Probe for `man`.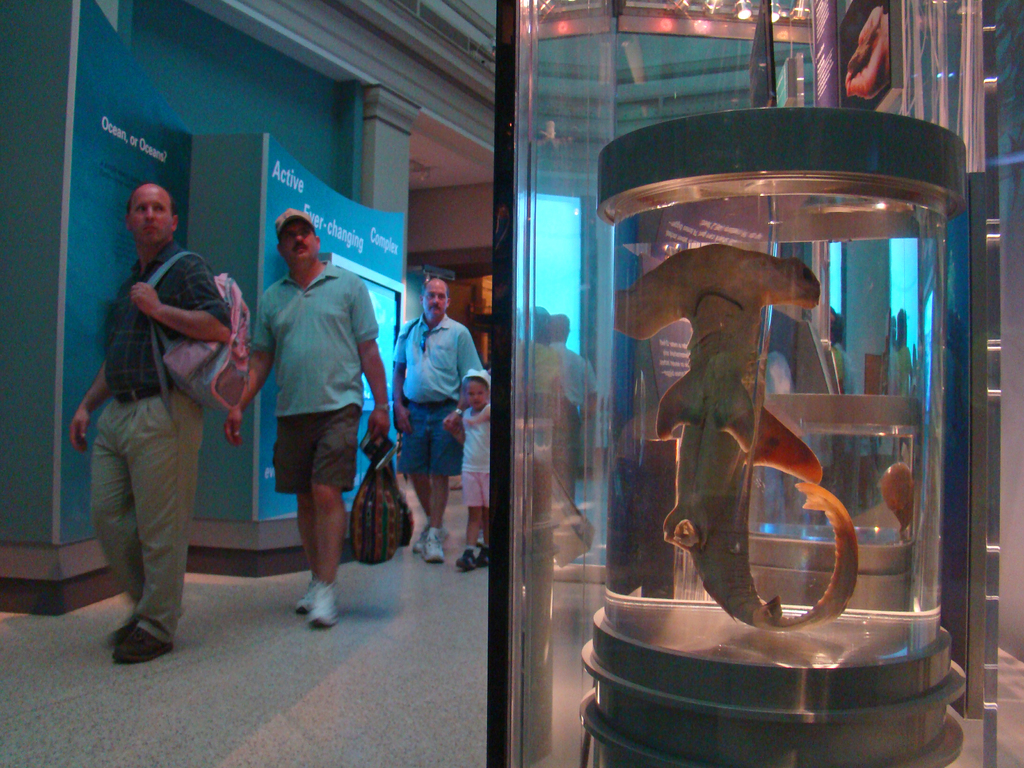
Probe result: 72 177 236 666.
